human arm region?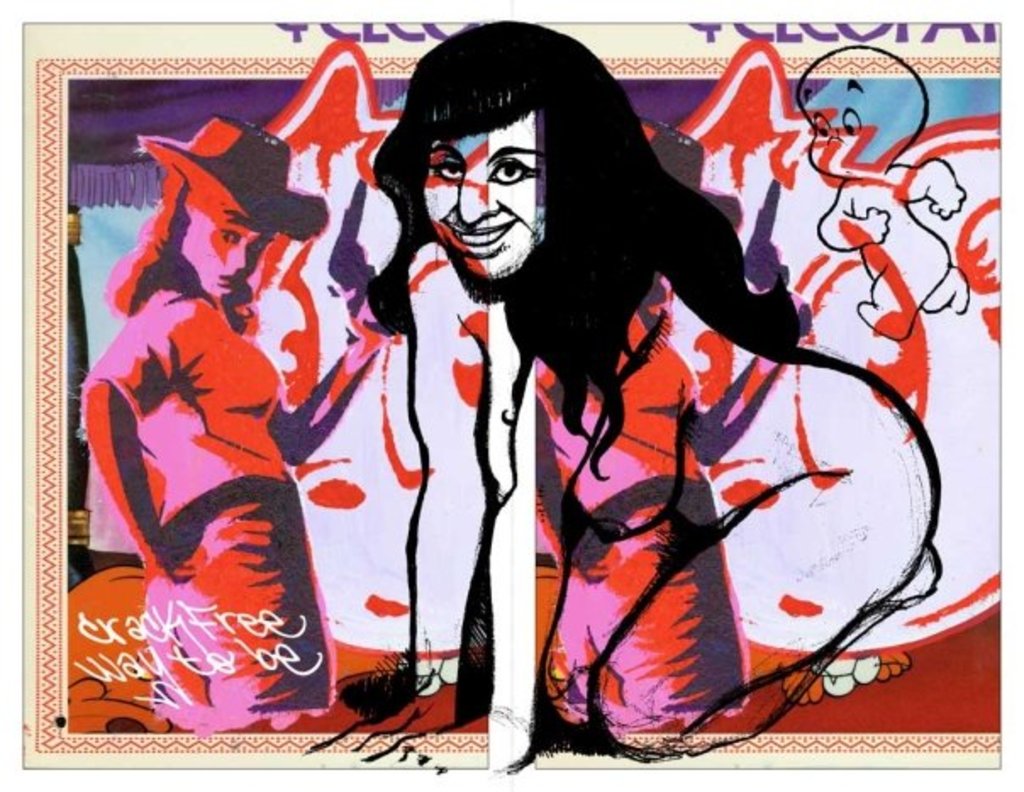
locate(78, 307, 276, 585)
